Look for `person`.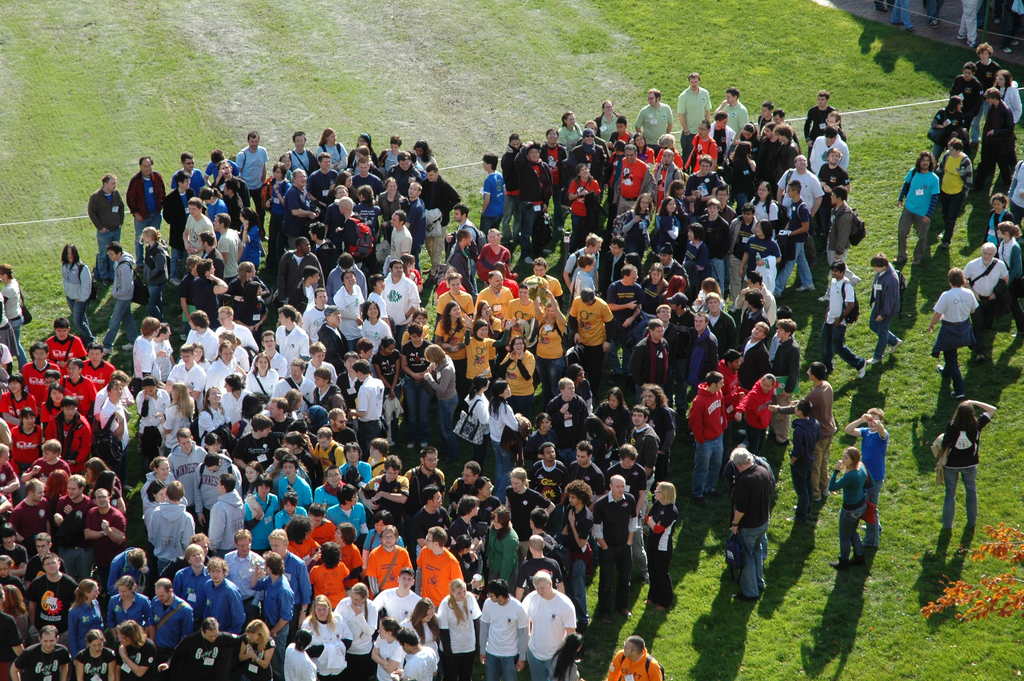
Found: bbox=(575, 127, 612, 174).
